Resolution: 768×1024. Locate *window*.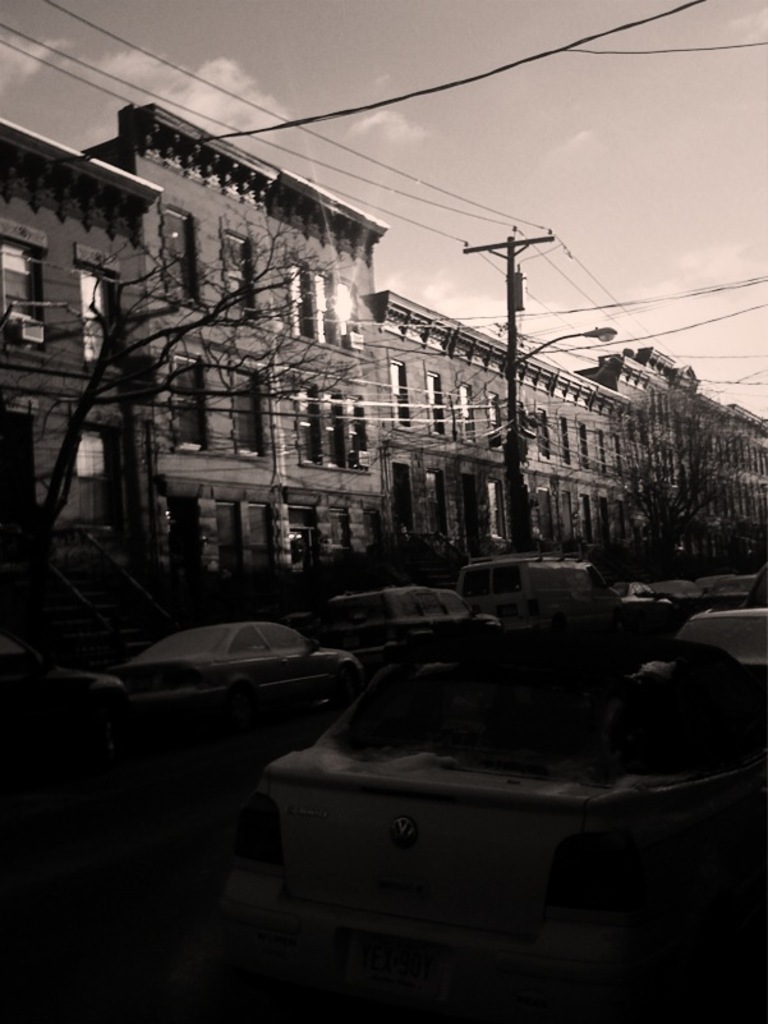
226/225/258/318.
